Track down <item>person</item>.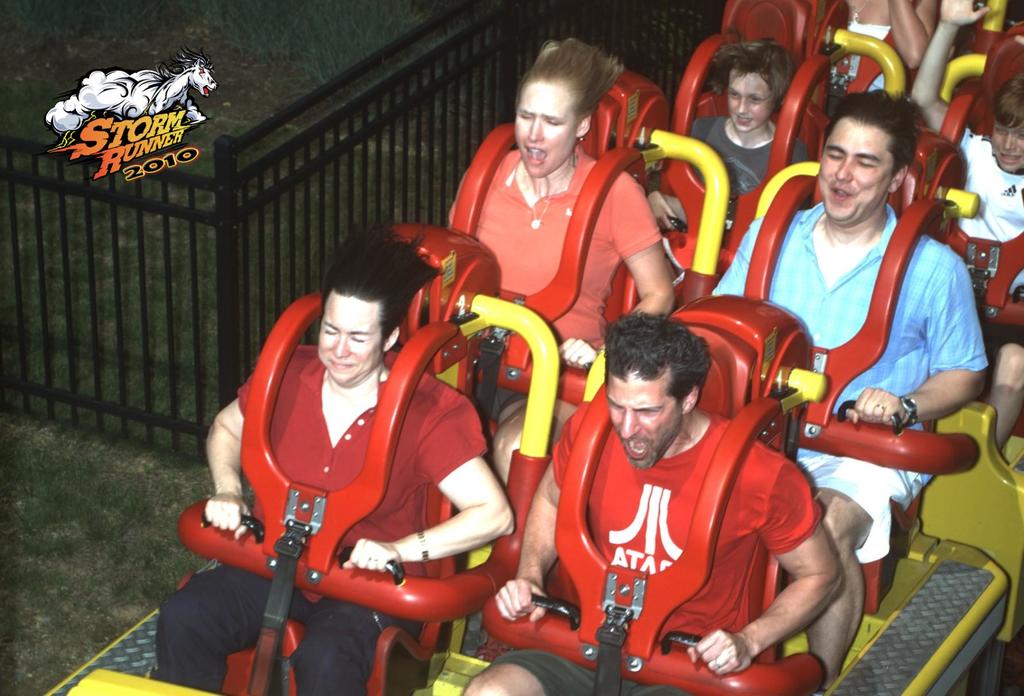
Tracked to [915, 0, 1023, 461].
